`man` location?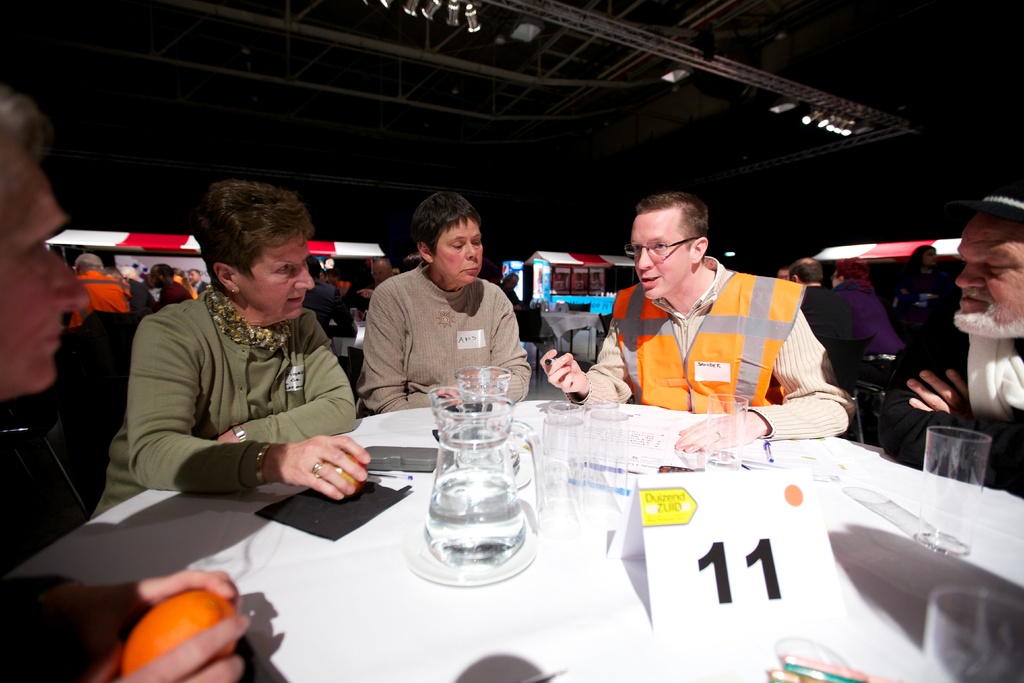
BBox(581, 206, 844, 432)
